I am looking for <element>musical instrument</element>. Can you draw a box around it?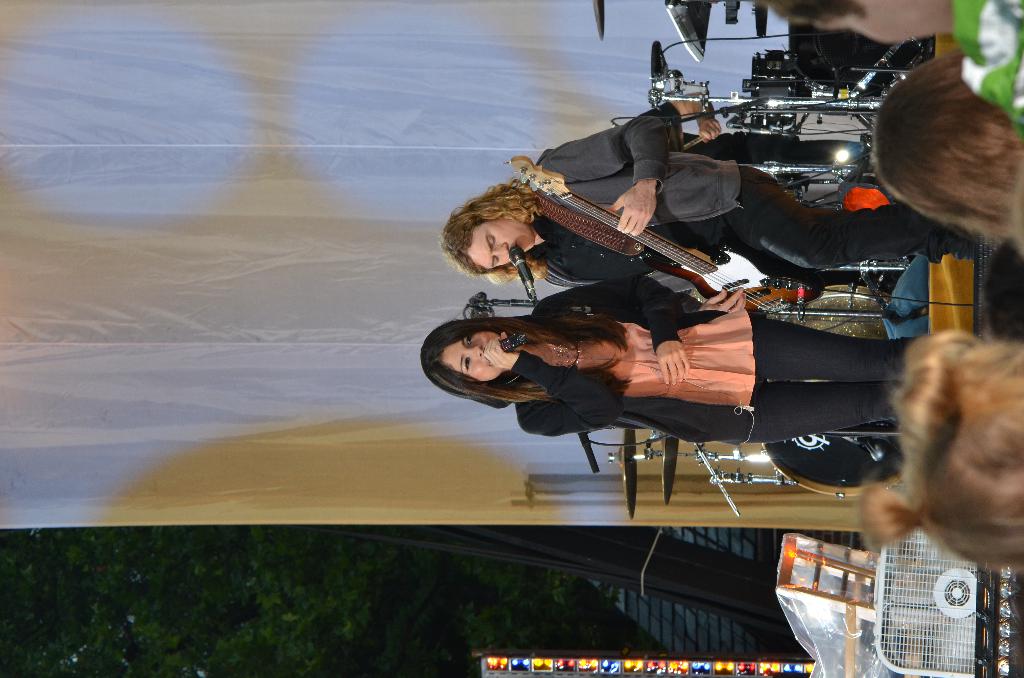
Sure, the bounding box is bbox=[767, 273, 913, 502].
